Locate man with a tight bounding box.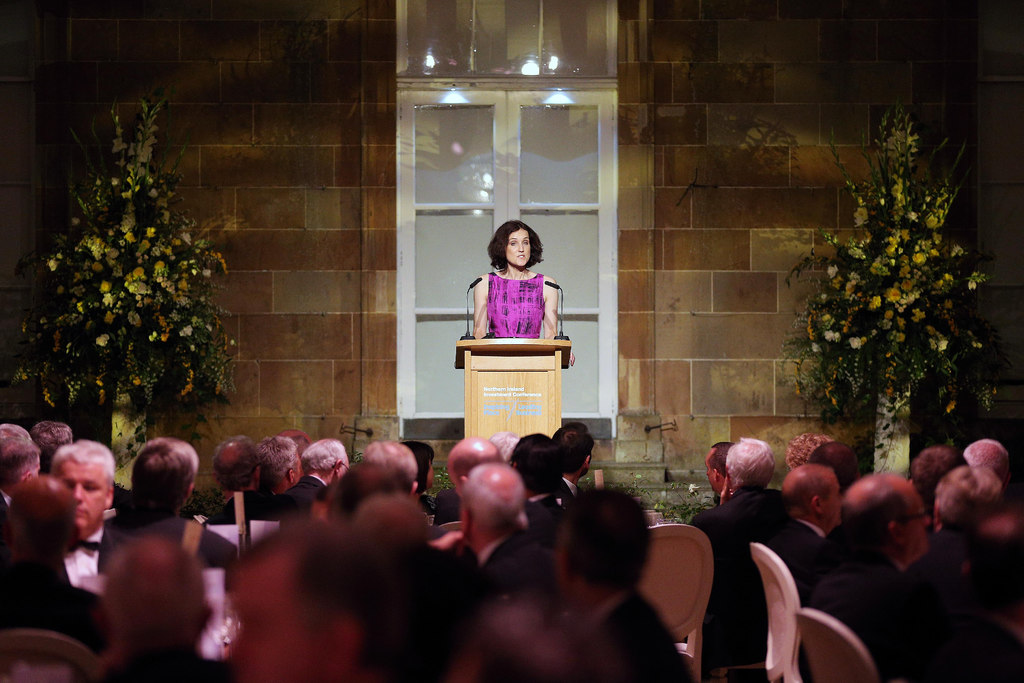
bbox=(911, 441, 956, 533).
